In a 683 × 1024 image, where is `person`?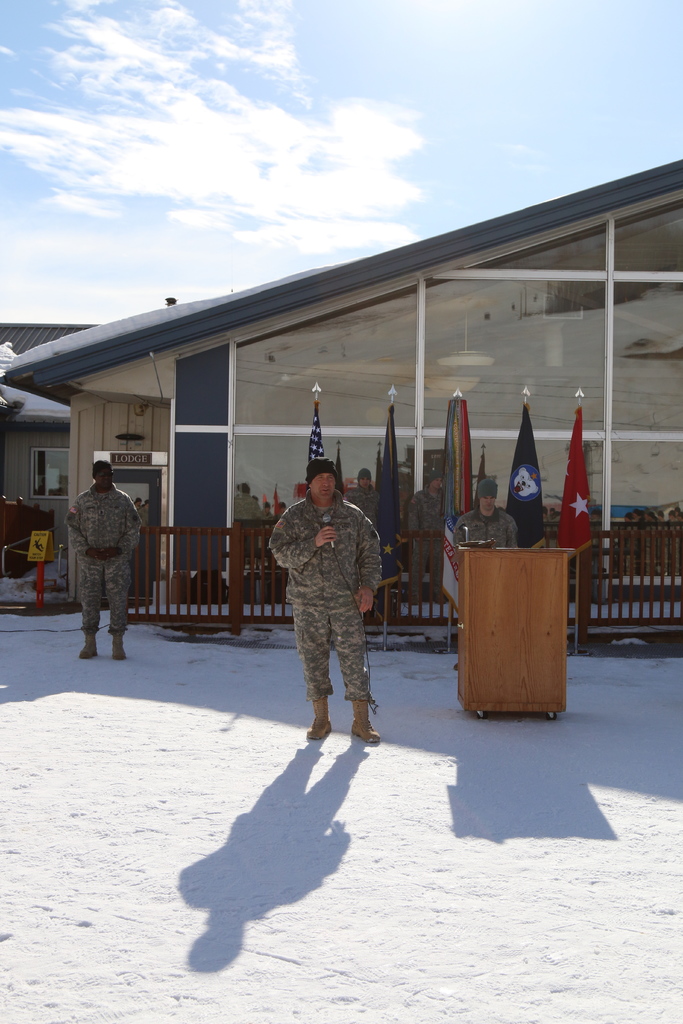
64,461,147,650.
